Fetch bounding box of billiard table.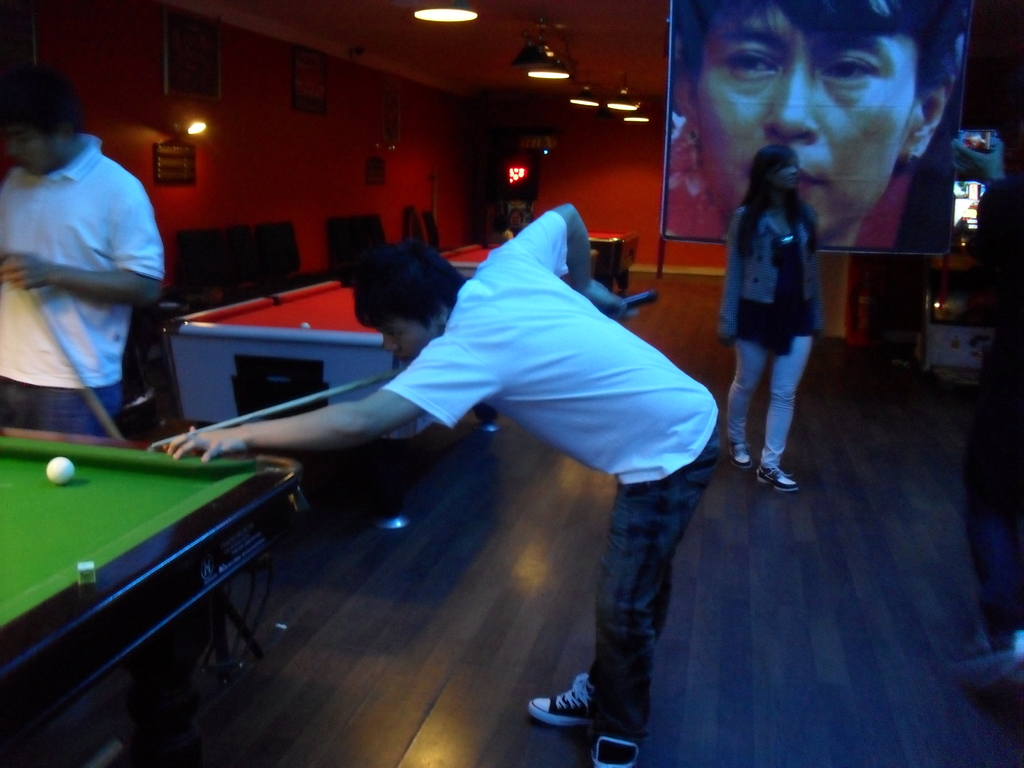
Bbox: Rect(439, 241, 599, 285).
